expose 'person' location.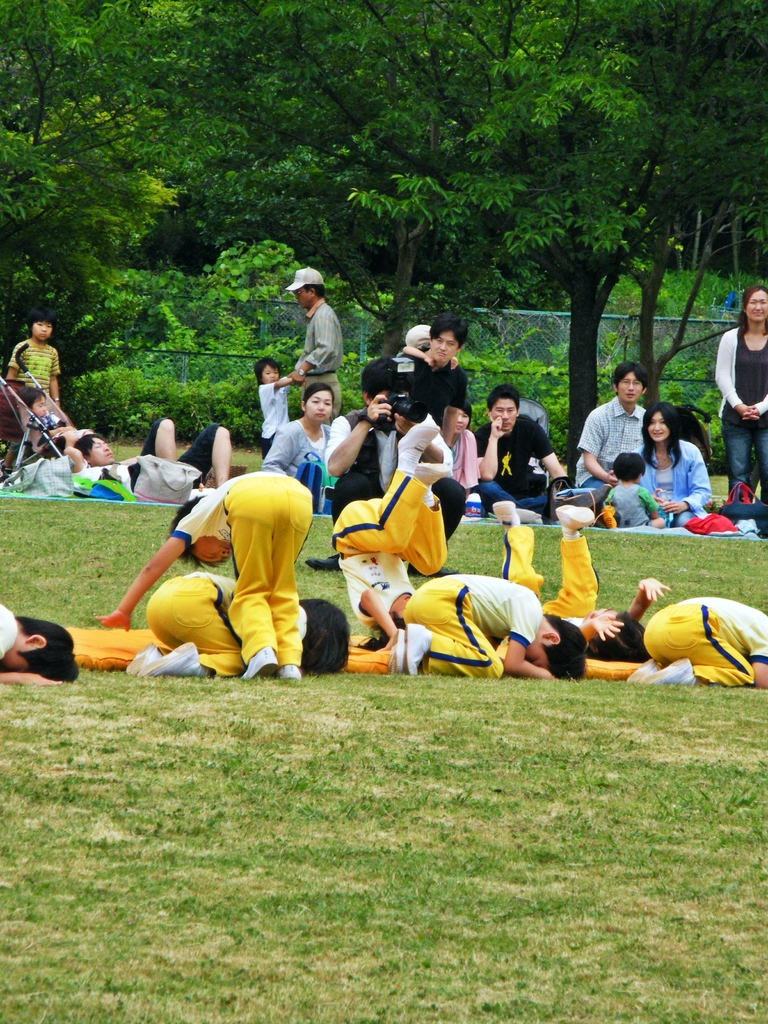
Exposed at bbox(384, 568, 587, 676).
